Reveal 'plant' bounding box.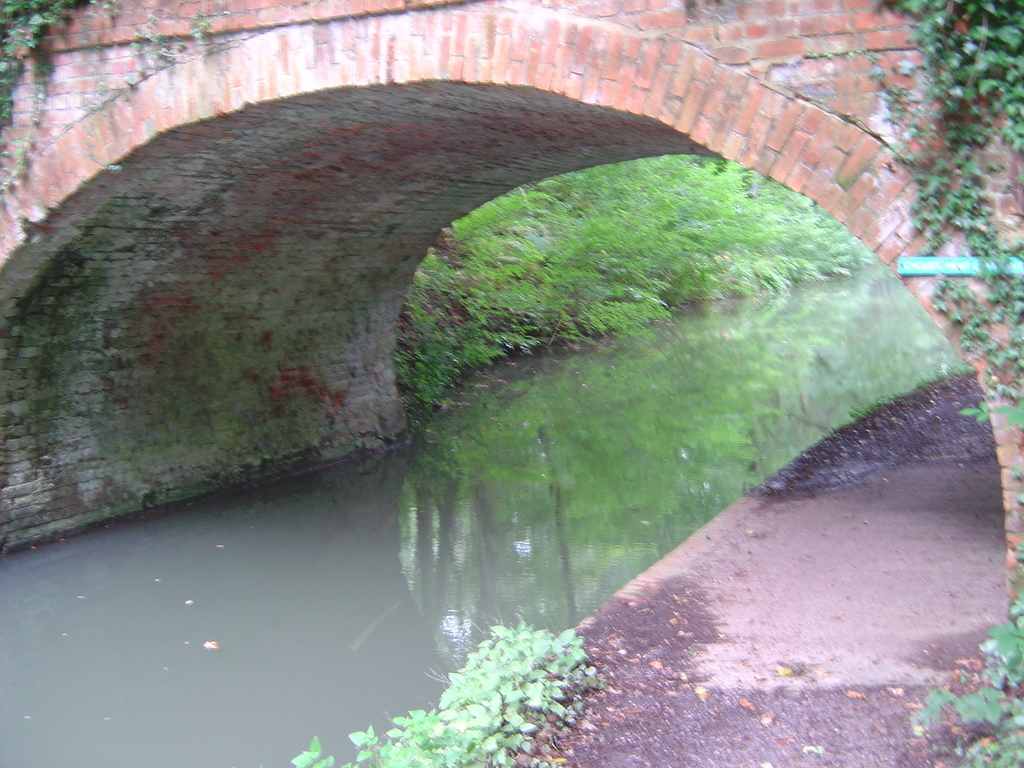
Revealed: x1=952, y1=691, x2=1005, y2=728.
